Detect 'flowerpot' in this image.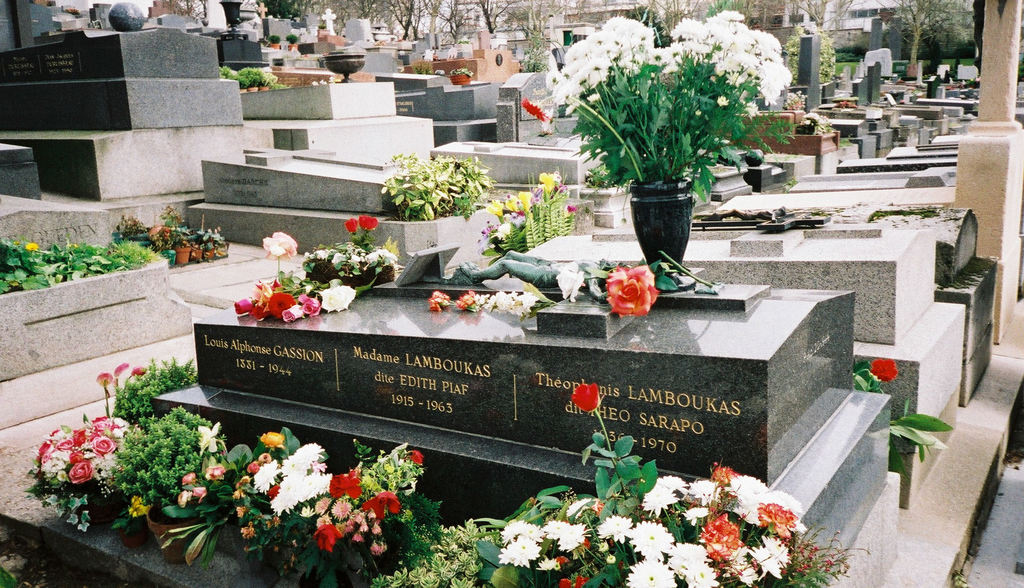
Detection: detection(159, 252, 175, 266).
